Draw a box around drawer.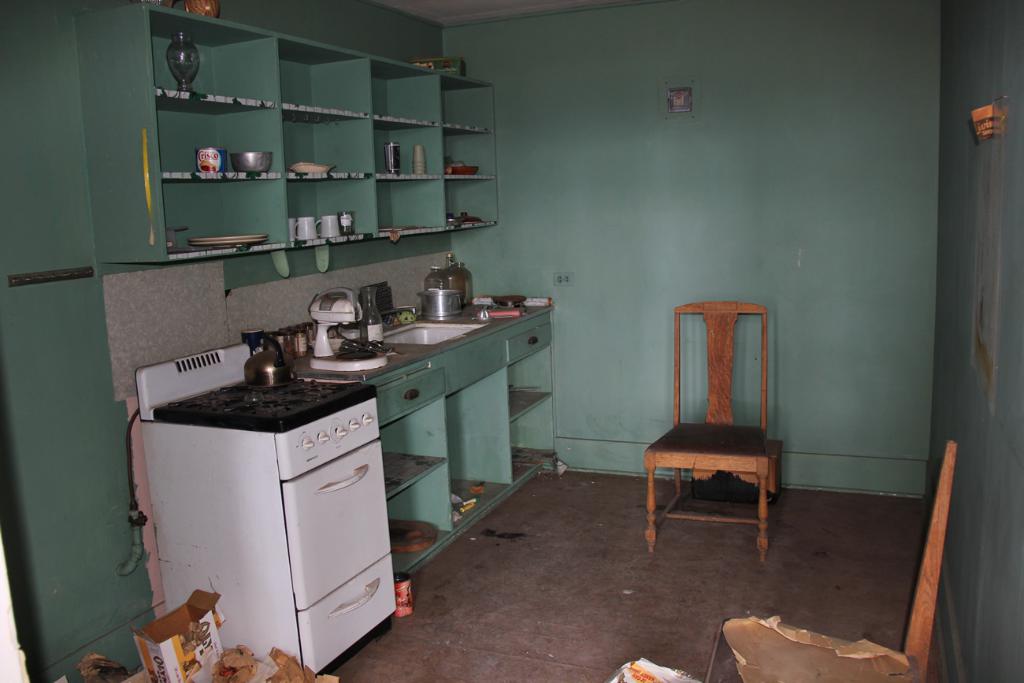
<bbox>377, 366, 450, 428</bbox>.
